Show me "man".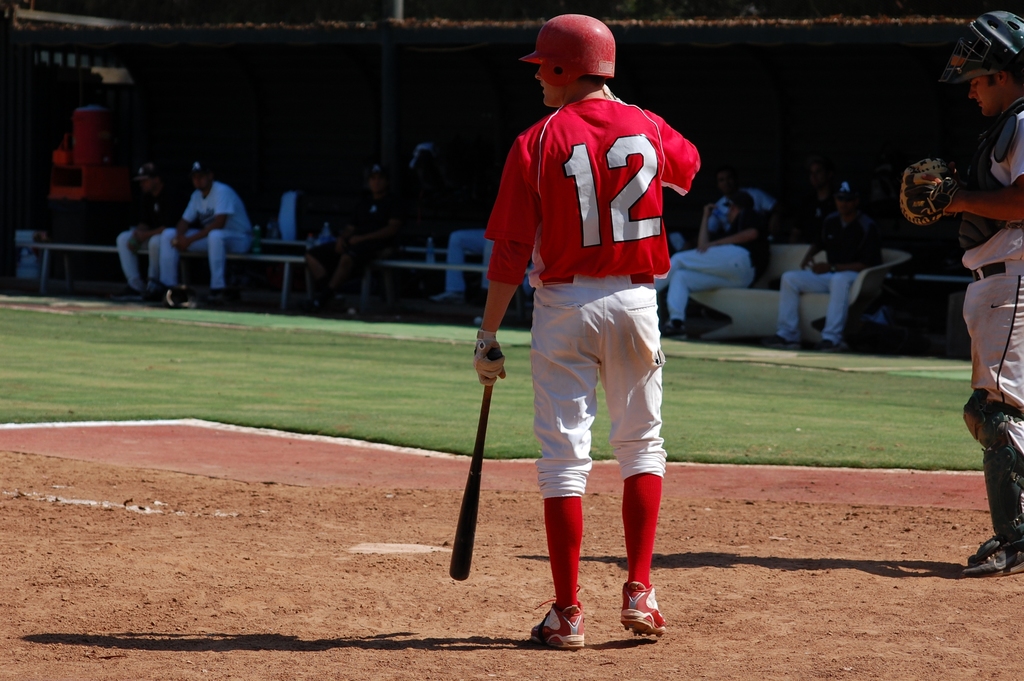
"man" is here: (306,154,406,331).
